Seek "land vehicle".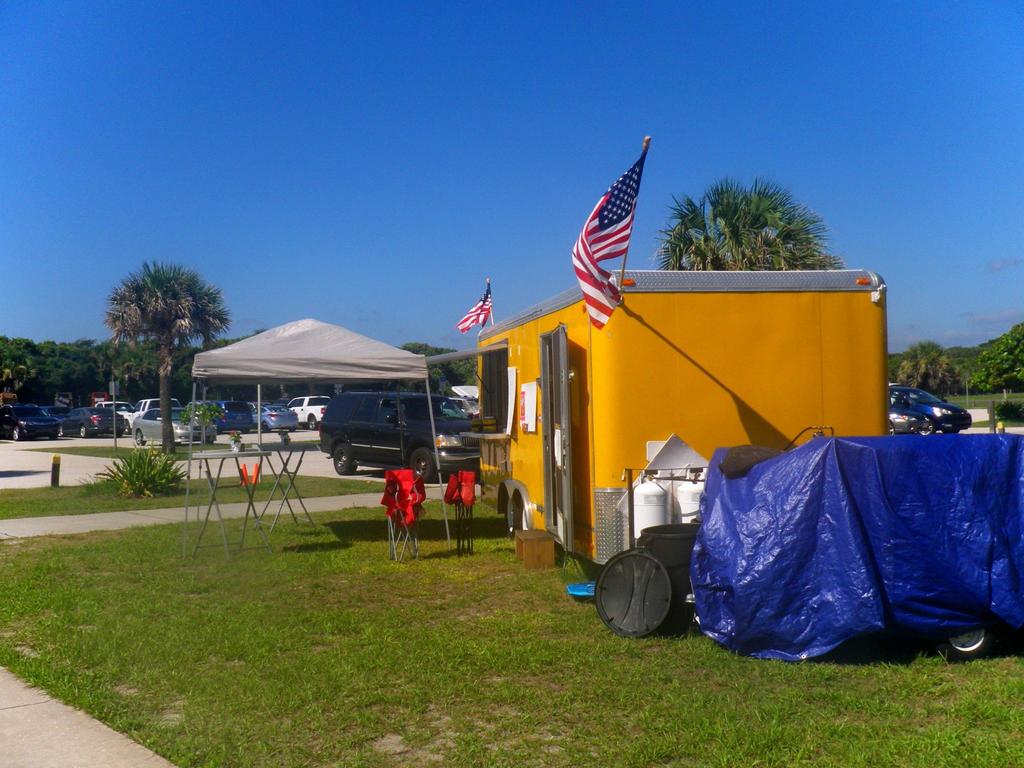
left=60, top=404, right=128, bottom=436.
